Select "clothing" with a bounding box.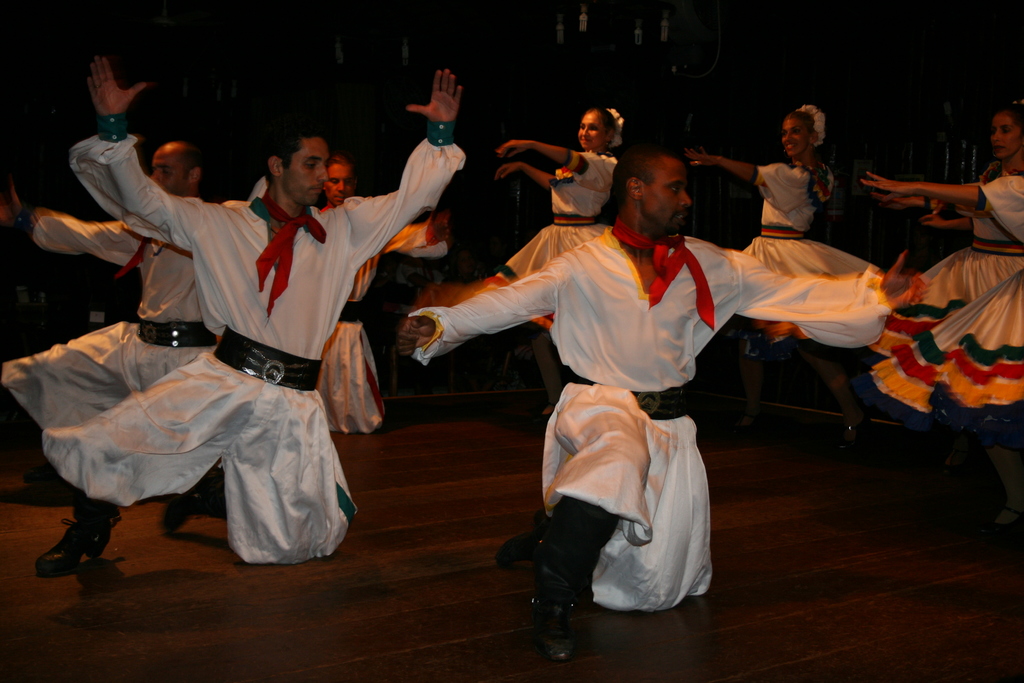
detection(868, 177, 1023, 432).
